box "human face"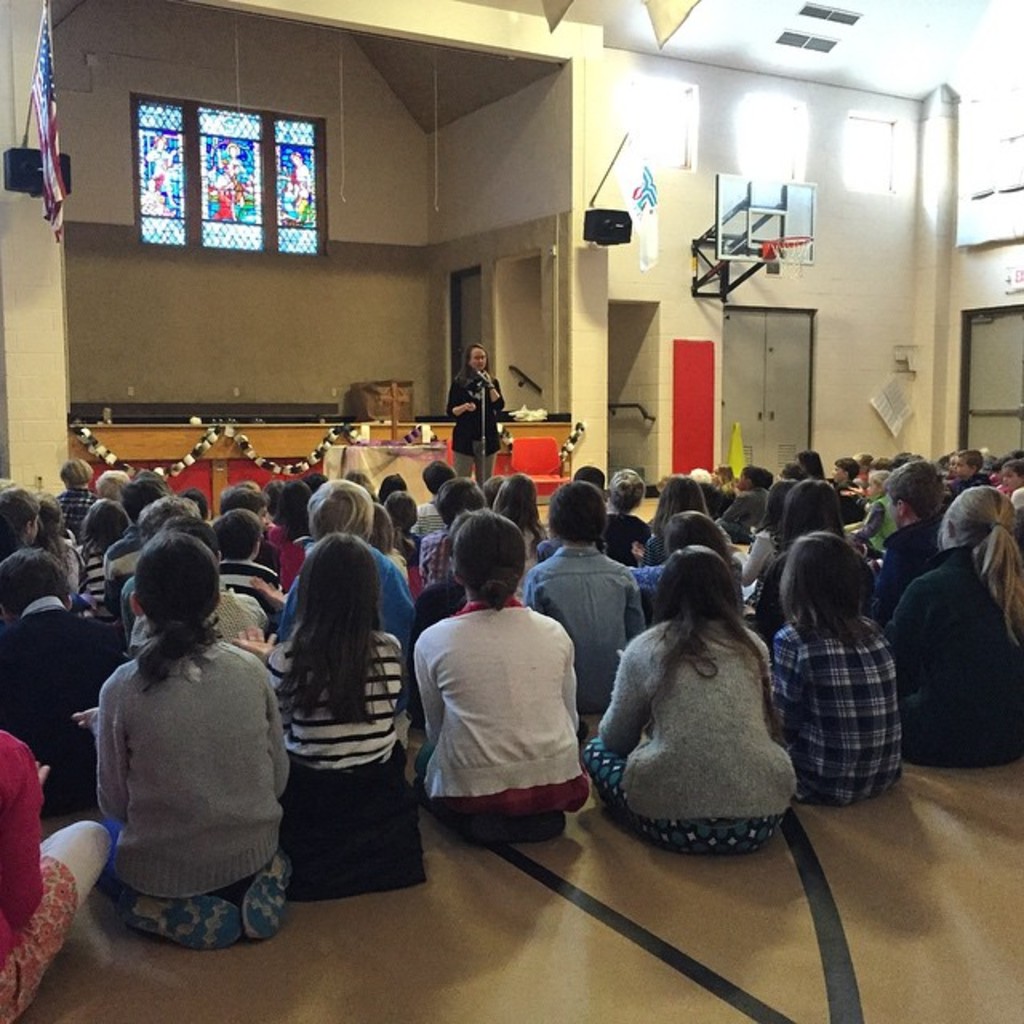
locate(957, 459, 968, 475)
